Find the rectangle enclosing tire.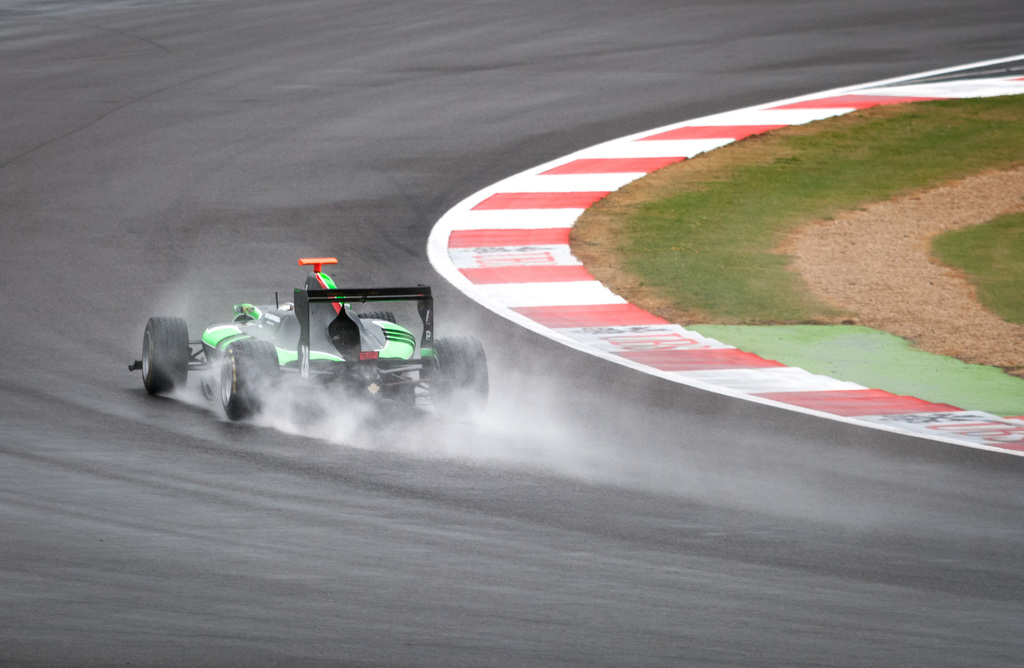
Rect(428, 334, 492, 416).
